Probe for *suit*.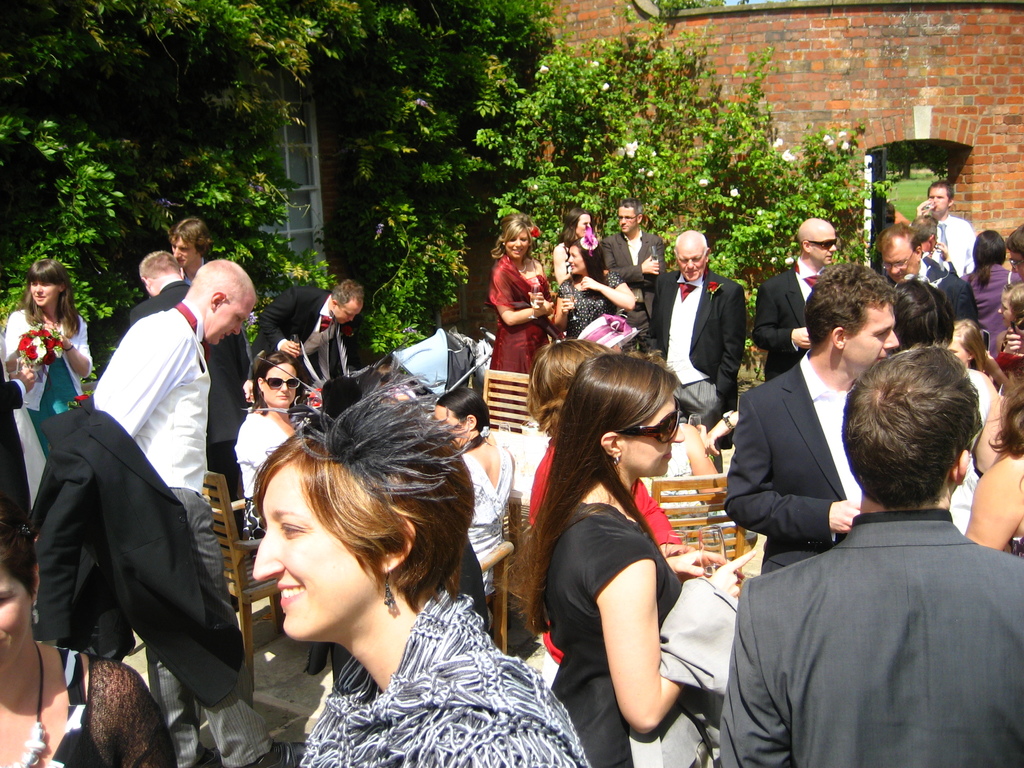
Probe result: (left=252, top=284, right=361, bottom=401).
